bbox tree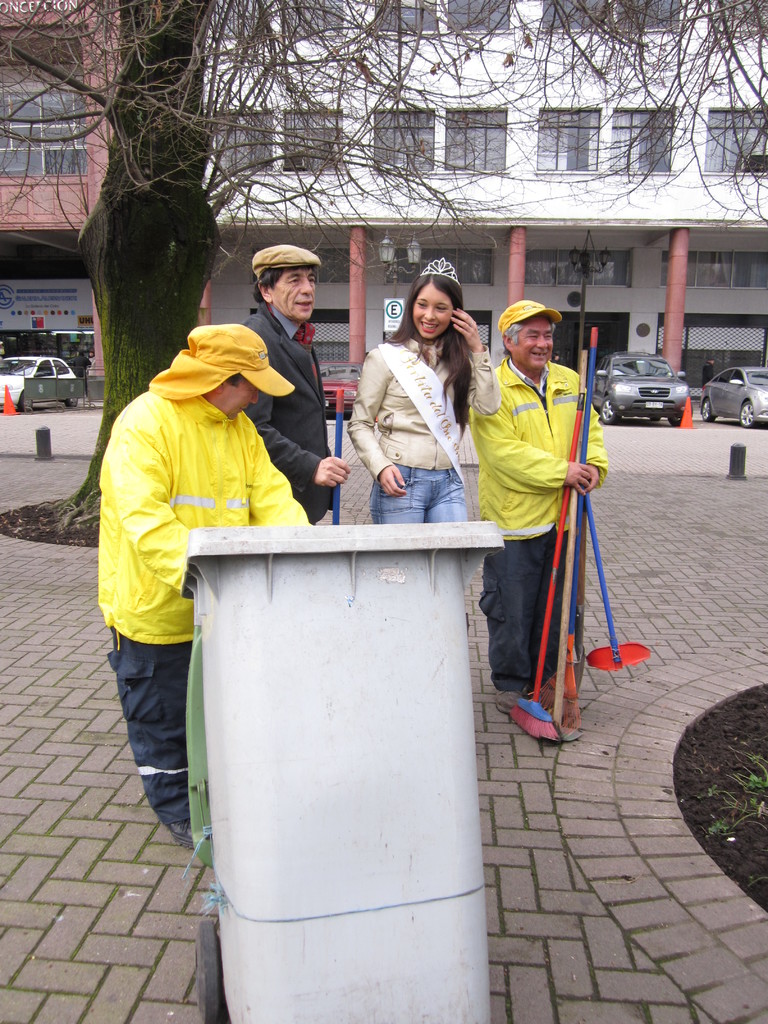
(0, 0, 767, 510)
